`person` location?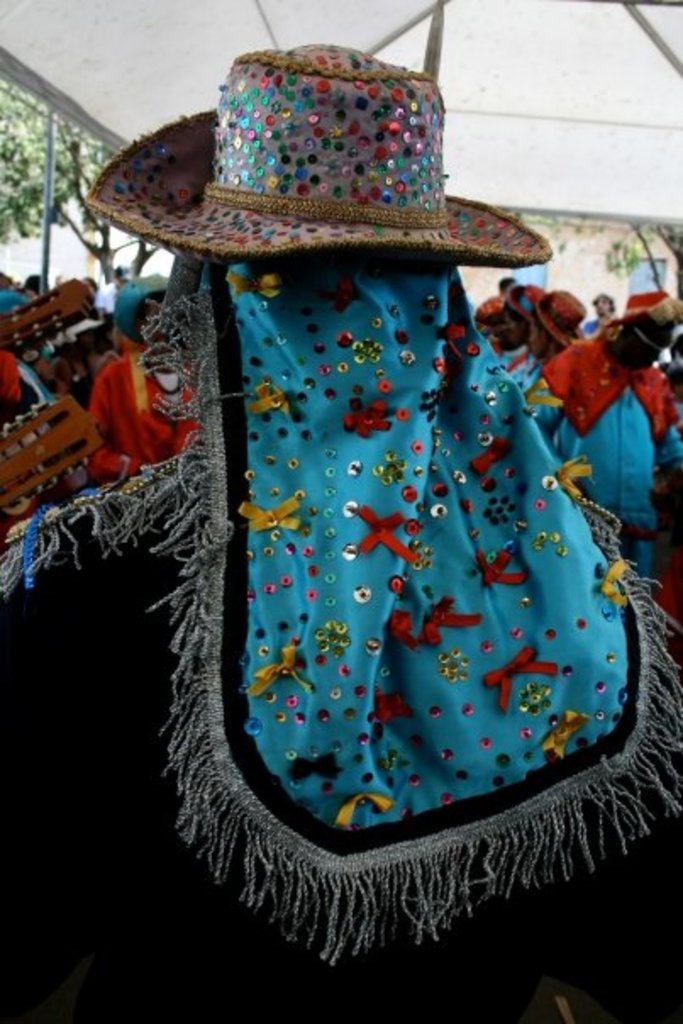
(x1=481, y1=298, x2=580, y2=383)
